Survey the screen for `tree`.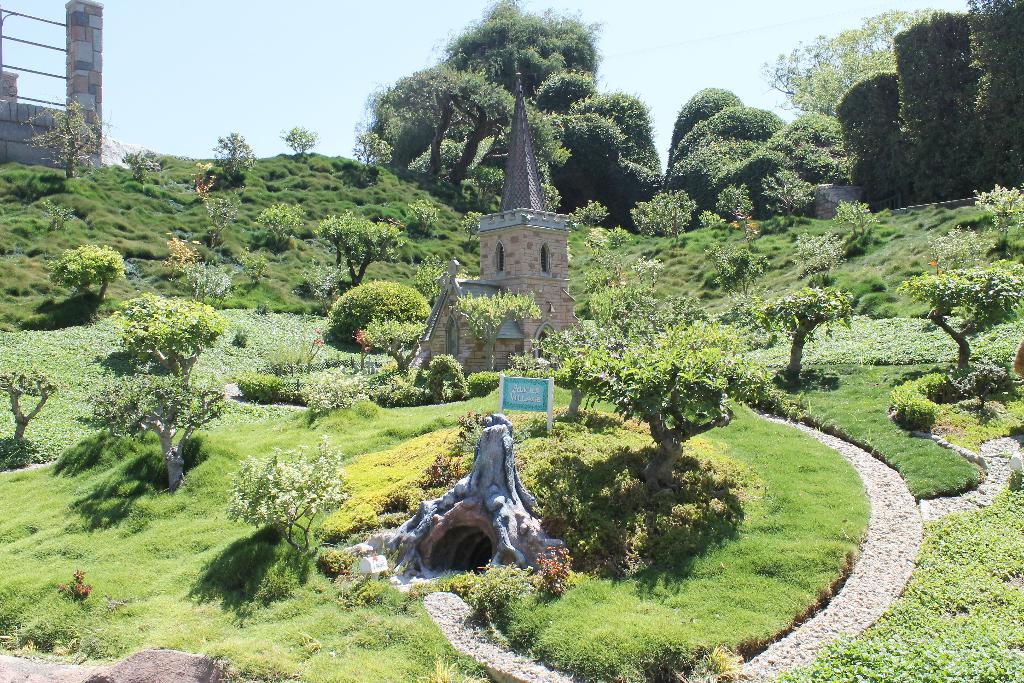
Survey found: rect(545, 320, 774, 493).
